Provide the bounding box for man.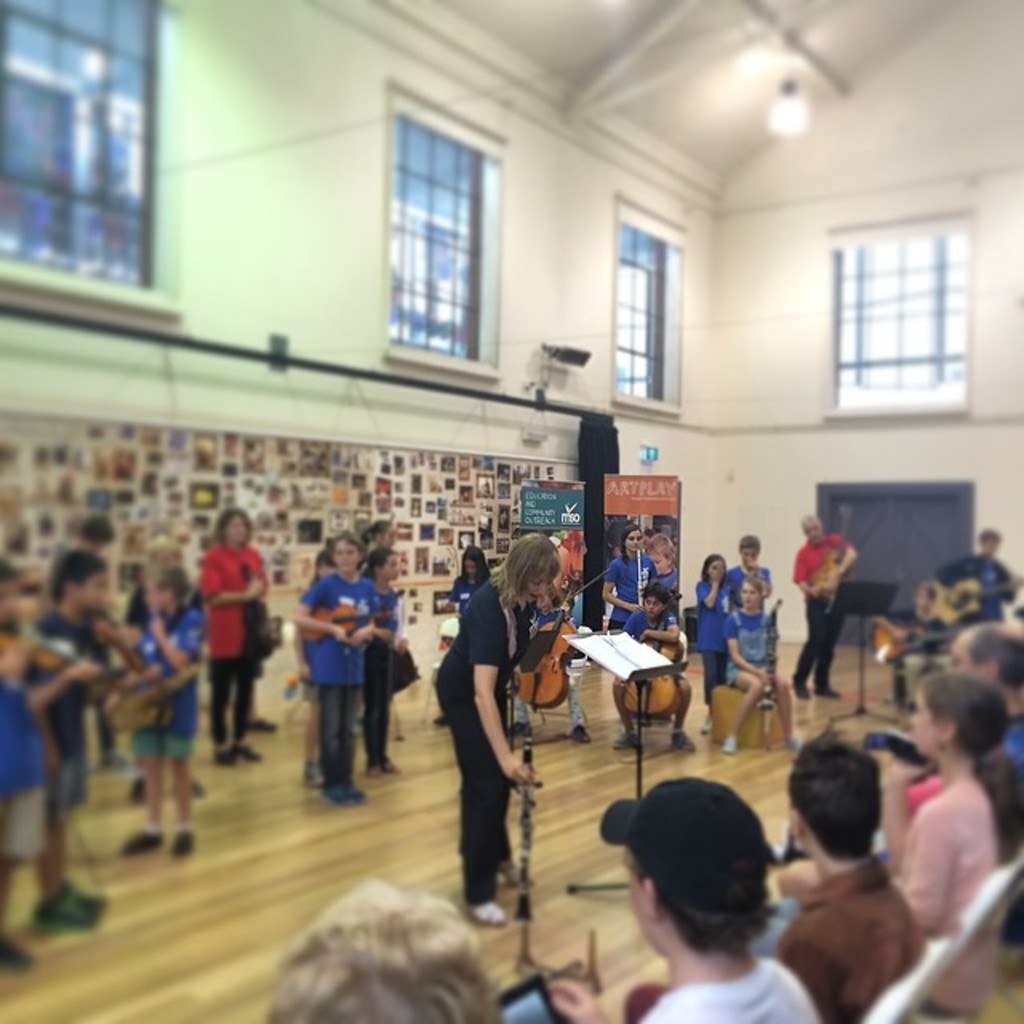
762:734:960:1023.
